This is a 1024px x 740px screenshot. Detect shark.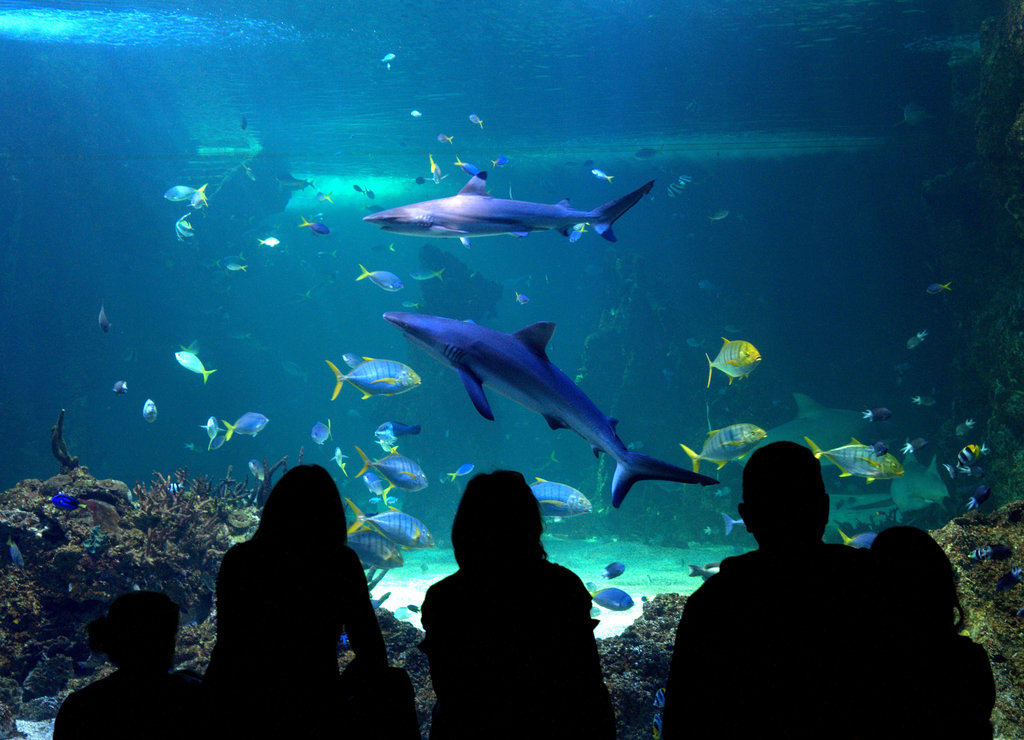
<region>380, 315, 715, 504</region>.
